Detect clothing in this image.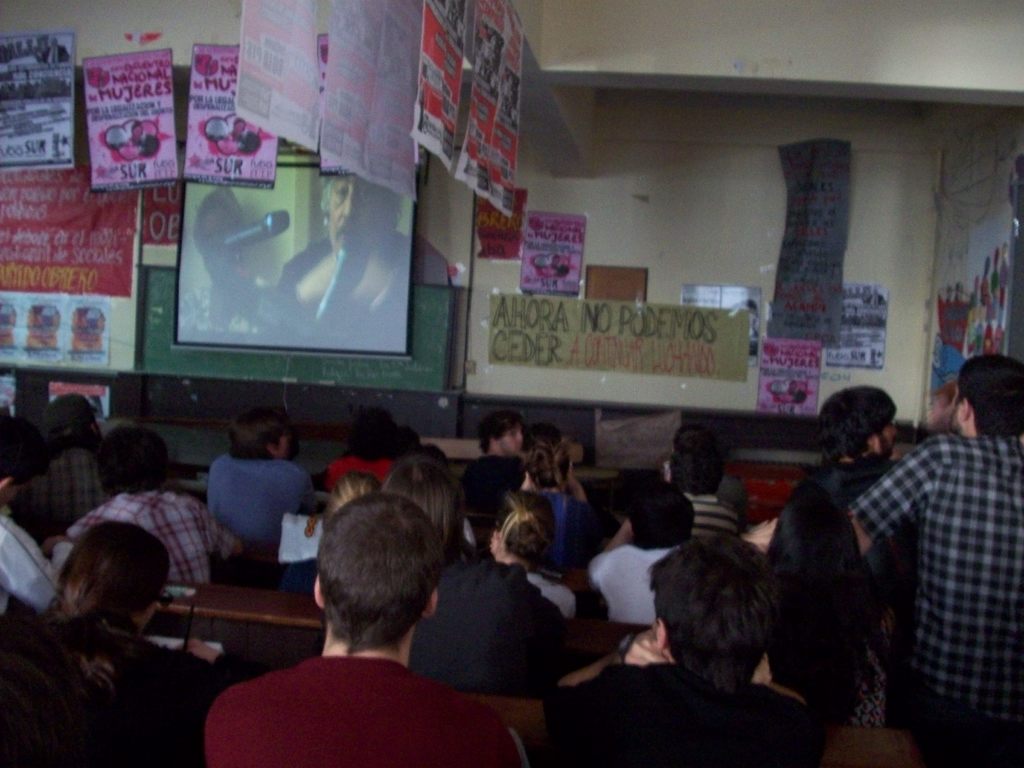
Detection: x1=819, y1=448, x2=915, y2=600.
